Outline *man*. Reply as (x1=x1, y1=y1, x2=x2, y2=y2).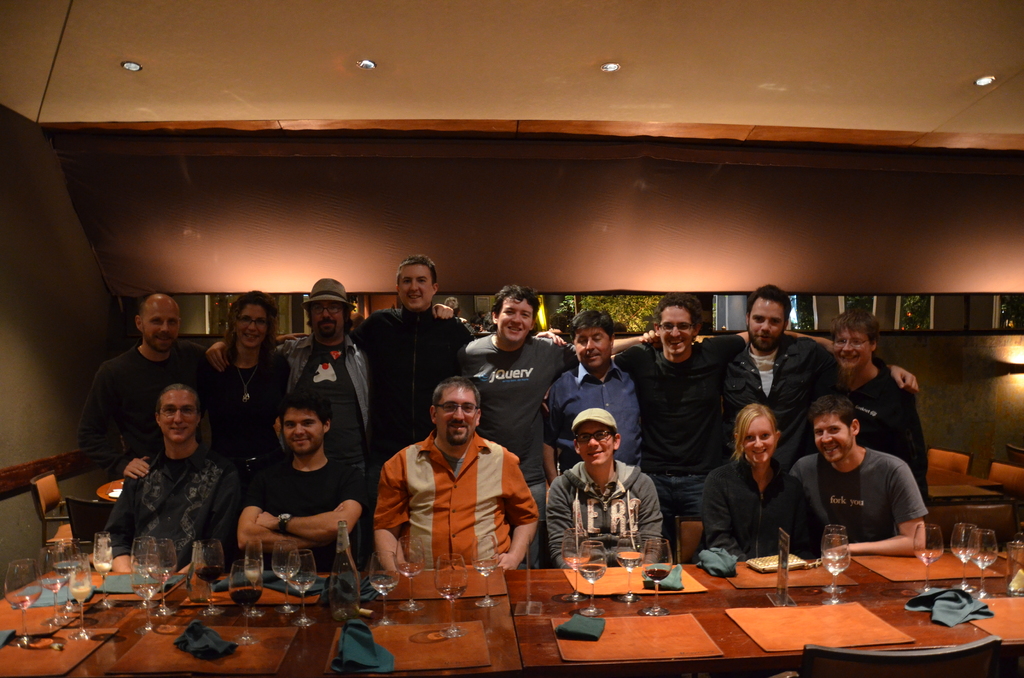
(x1=612, y1=293, x2=833, y2=567).
